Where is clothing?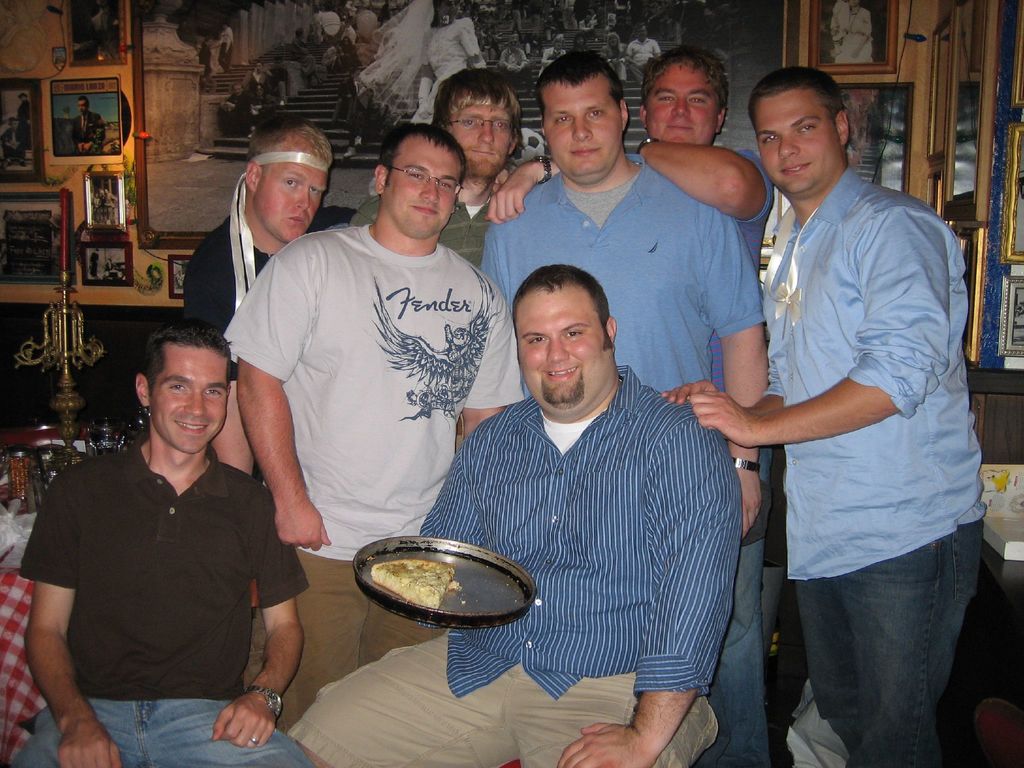
x1=184, y1=217, x2=278, y2=336.
